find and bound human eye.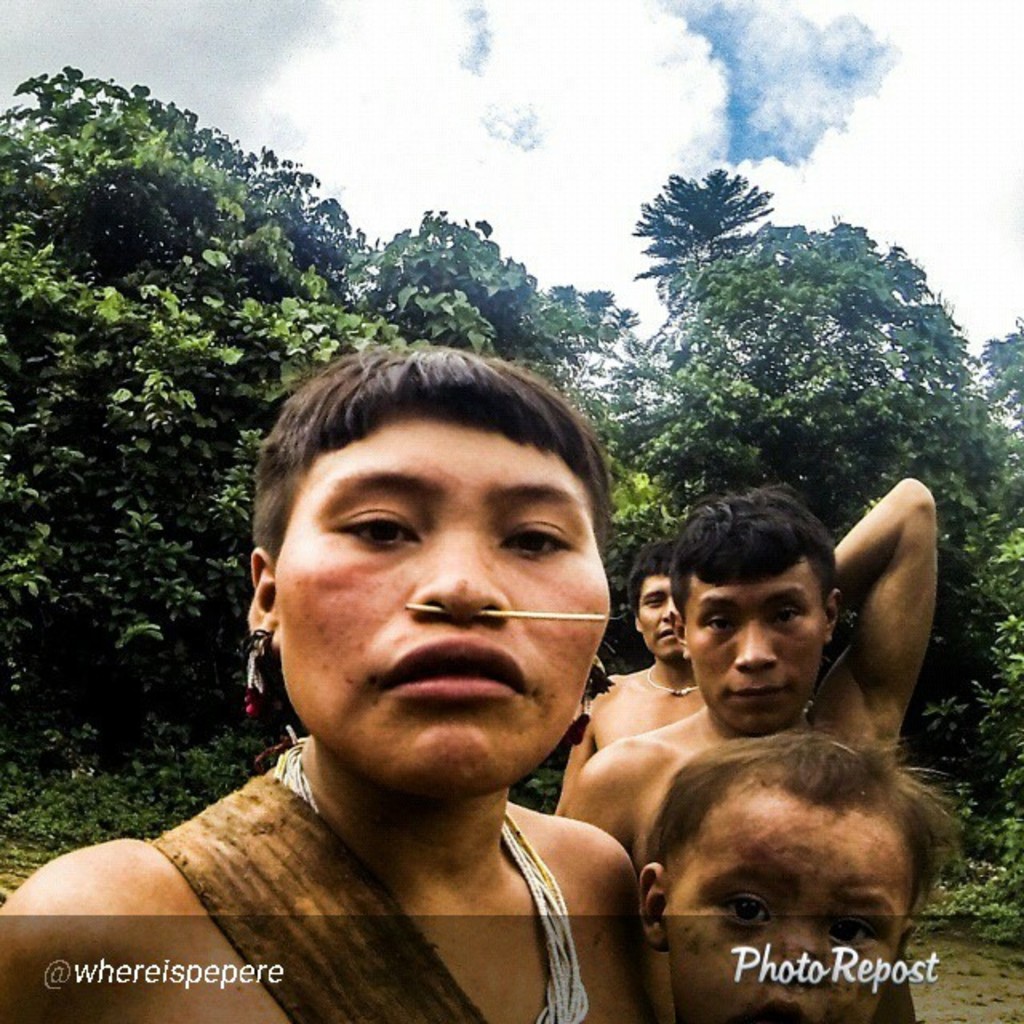
Bound: 642, 594, 664, 608.
